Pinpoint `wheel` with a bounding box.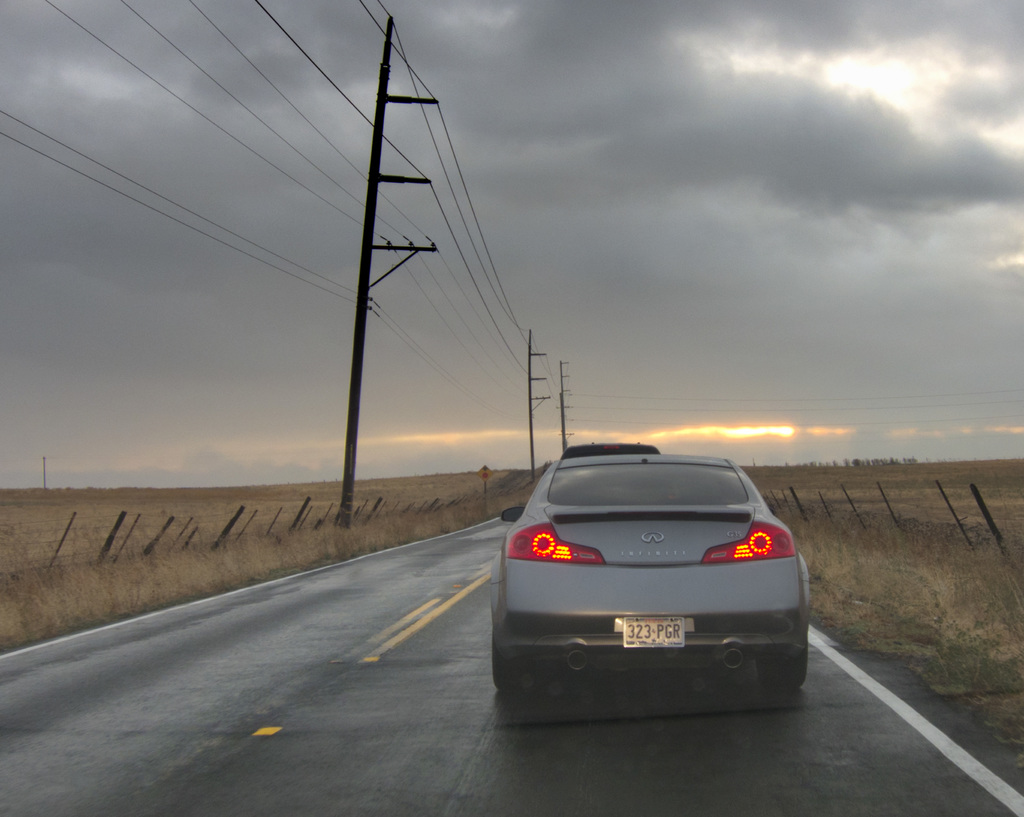
<box>750,638,808,693</box>.
